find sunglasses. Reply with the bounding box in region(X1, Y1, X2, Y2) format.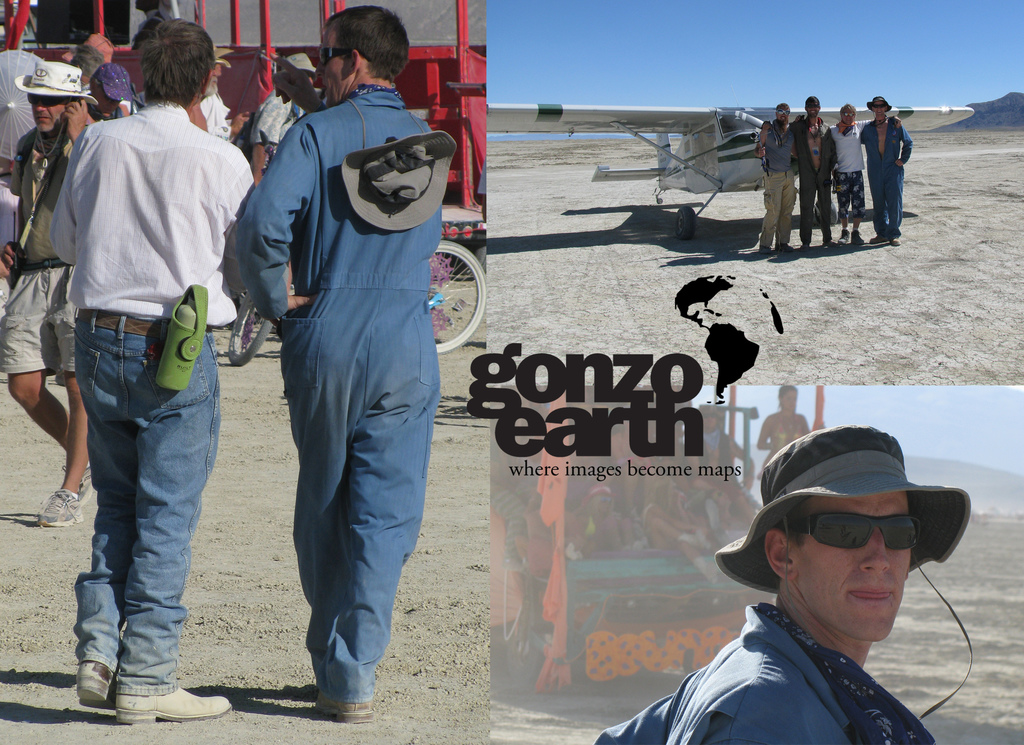
region(872, 104, 887, 108).
